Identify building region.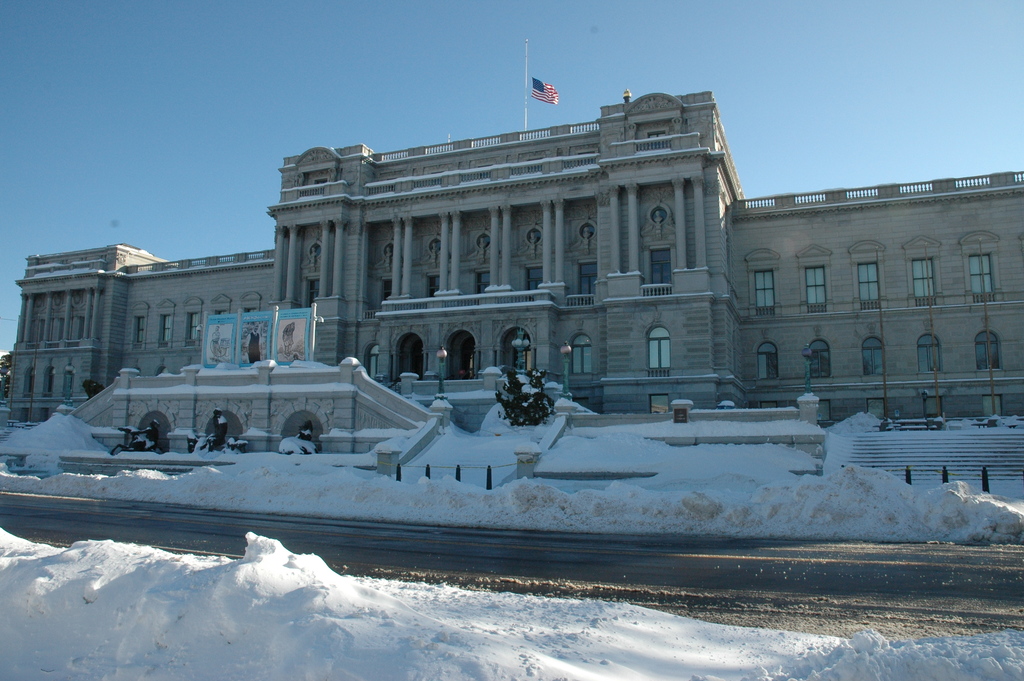
Region: <region>5, 88, 1023, 484</region>.
